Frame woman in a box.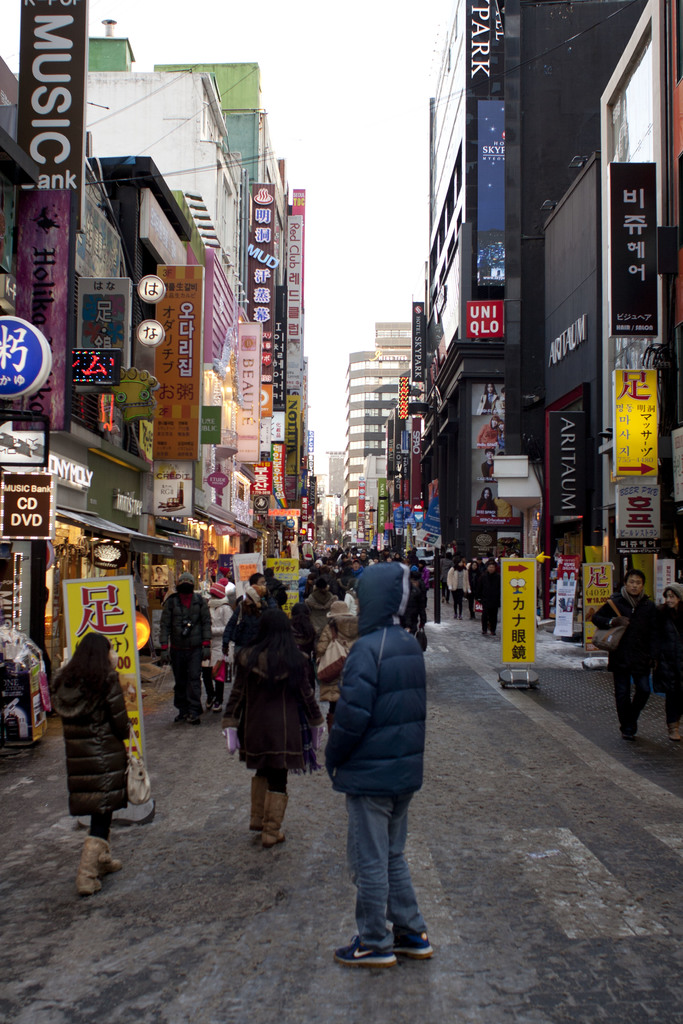
[656, 584, 682, 743].
